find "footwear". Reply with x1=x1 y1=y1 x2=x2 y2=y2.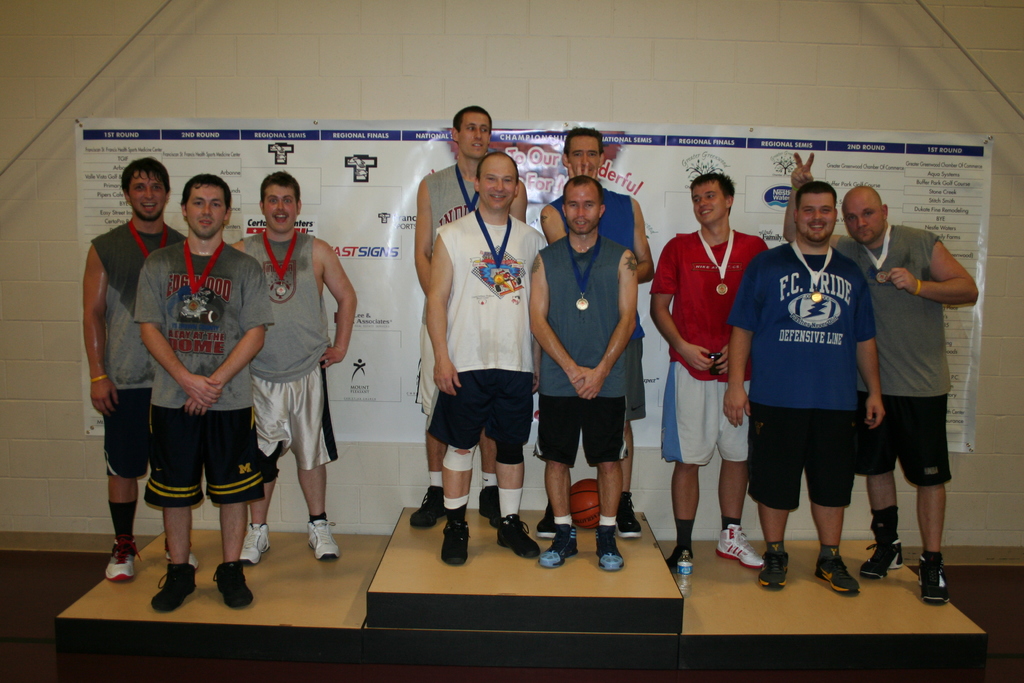
x1=860 y1=541 x2=904 y2=581.
